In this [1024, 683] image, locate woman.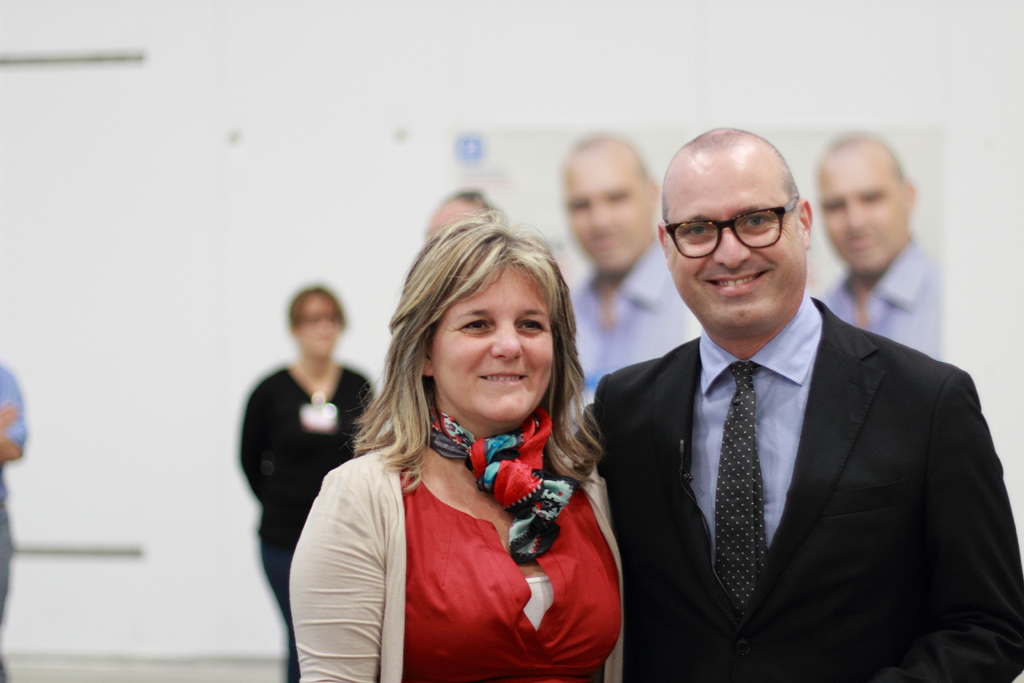
Bounding box: [237, 286, 380, 682].
